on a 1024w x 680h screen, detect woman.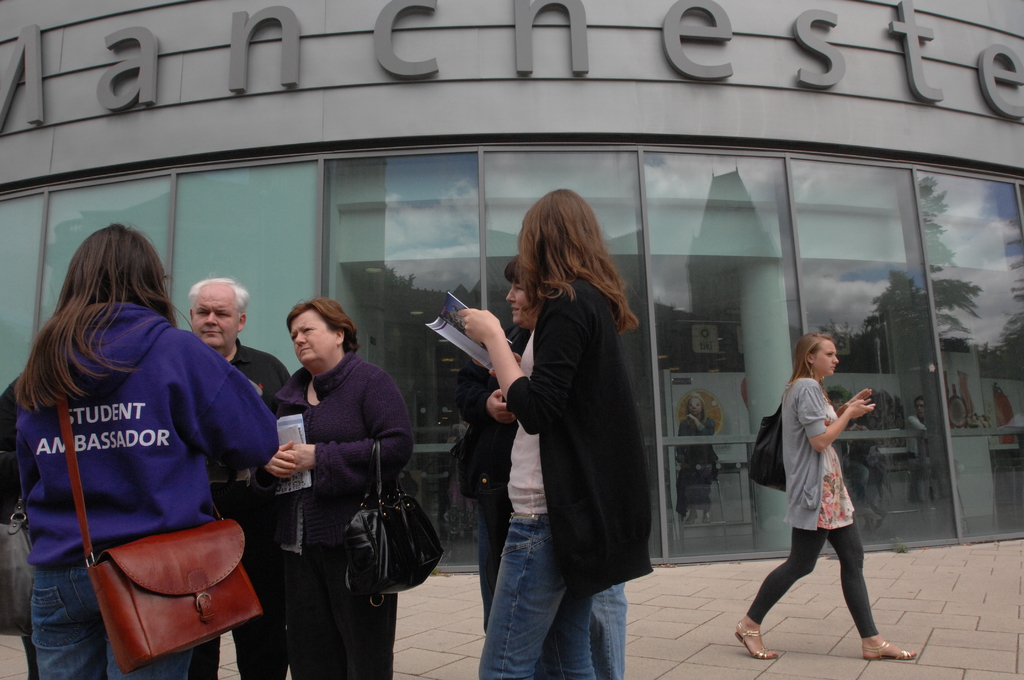
254 291 418 679.
